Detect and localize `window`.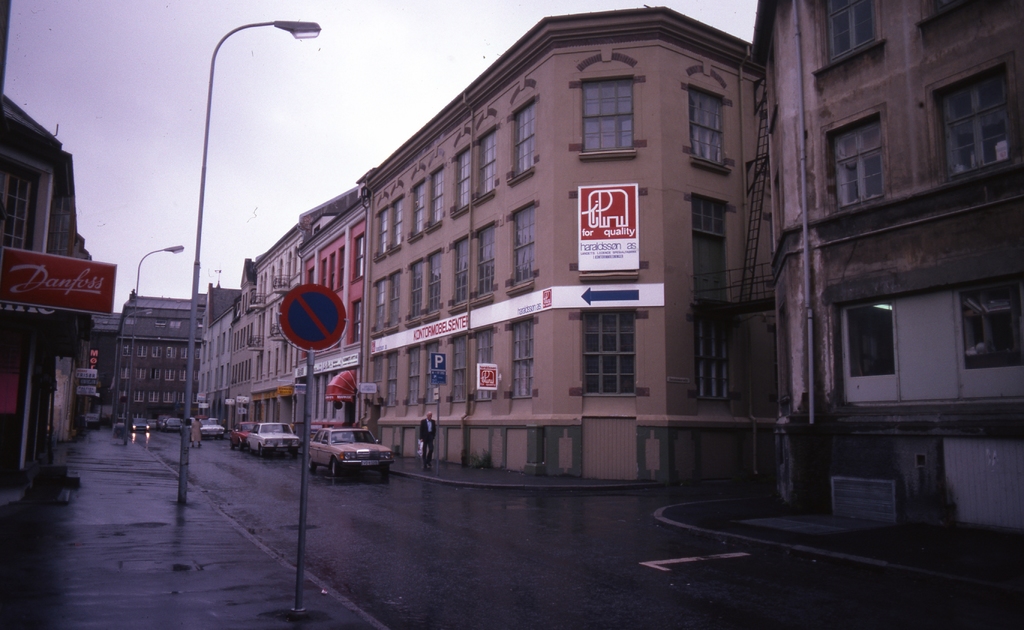
Localized at bbox=[148, 390, 156, 400].
